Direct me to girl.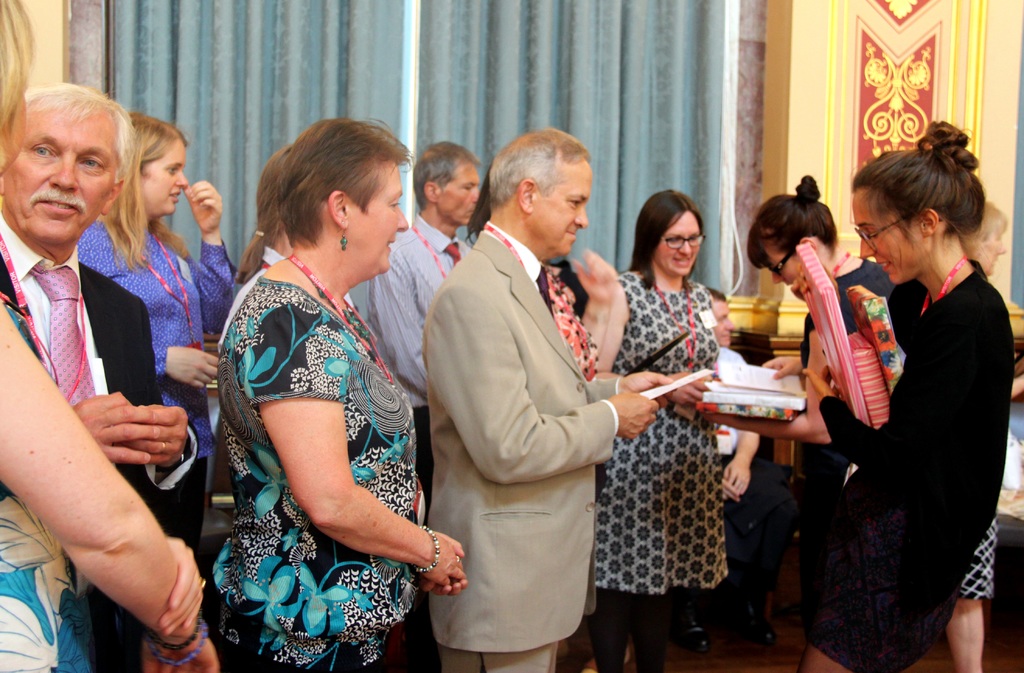
Direction: detection(748, 170, 993, 669).
